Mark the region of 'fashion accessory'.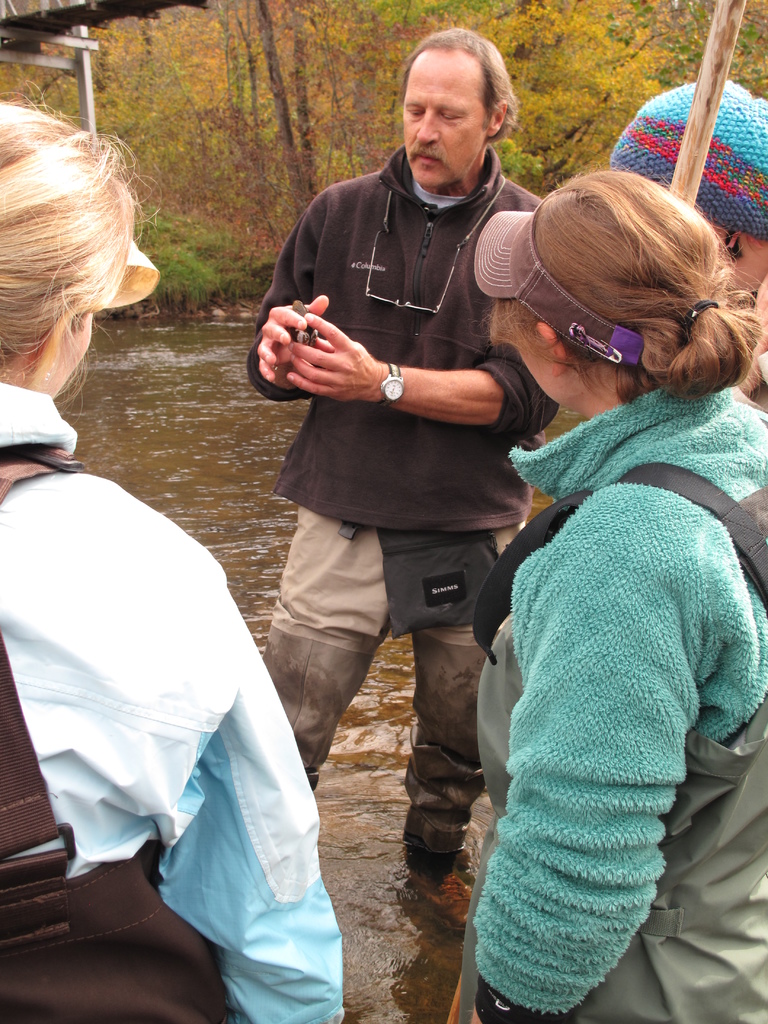
Region: 42:371:52:385.
